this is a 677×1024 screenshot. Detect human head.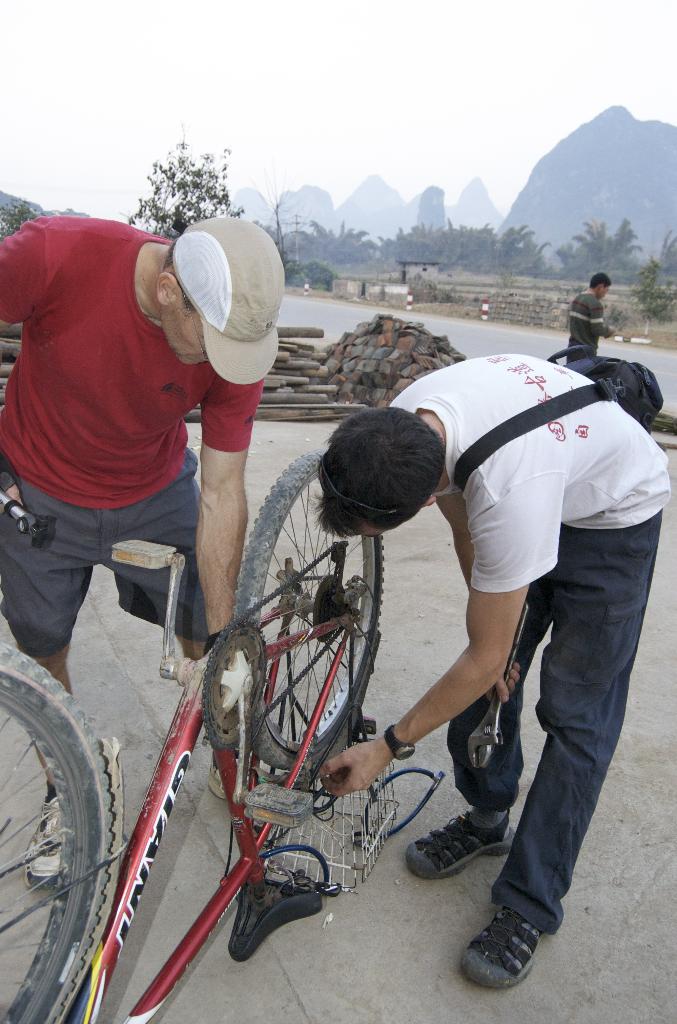
l=318, t=406, r=445, b=538.
